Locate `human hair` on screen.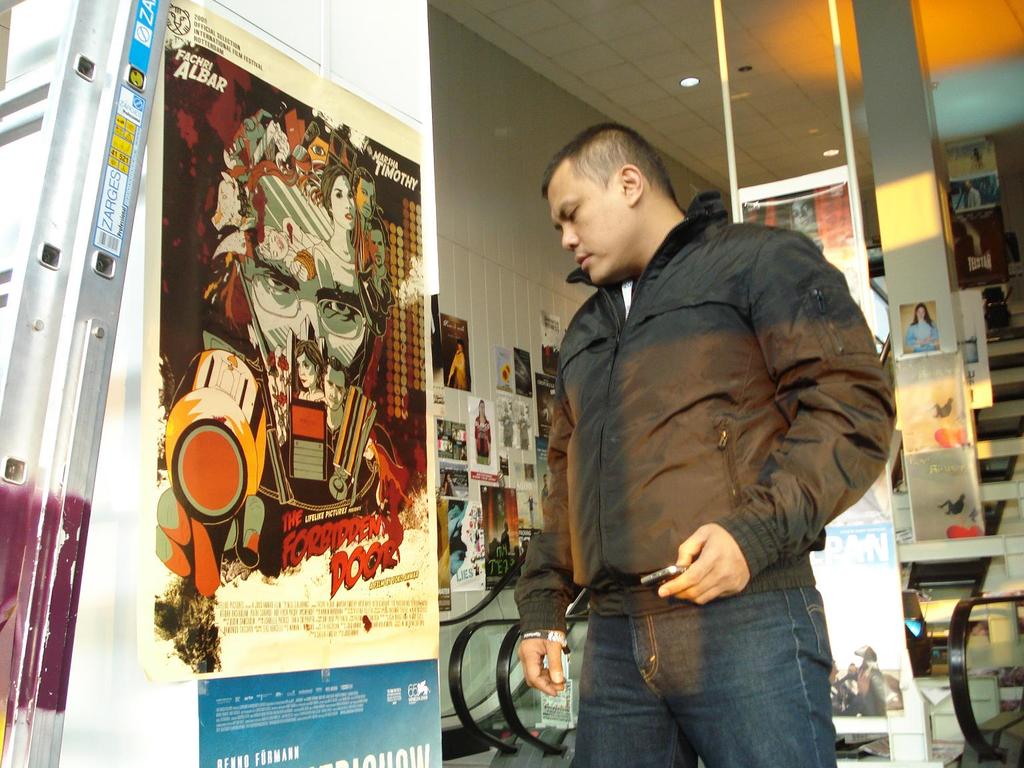
On screen at 319 165 370 275.
